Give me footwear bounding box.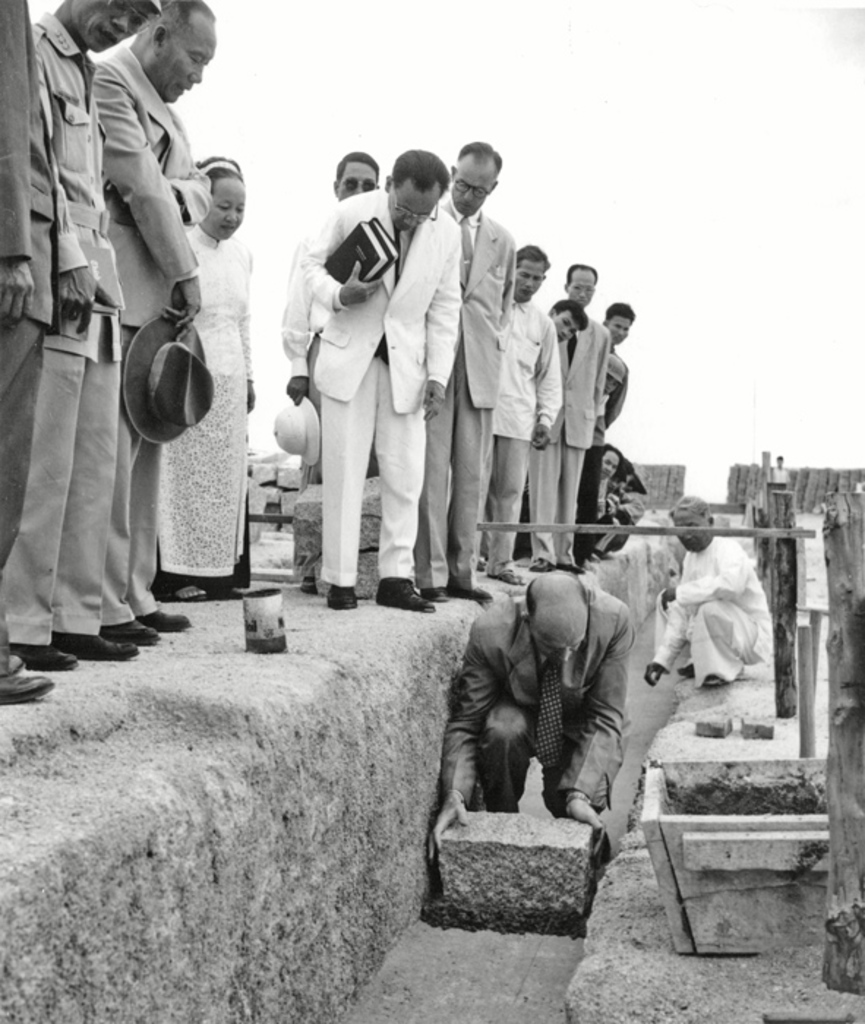
bbox(416, 585, 449, 601).
